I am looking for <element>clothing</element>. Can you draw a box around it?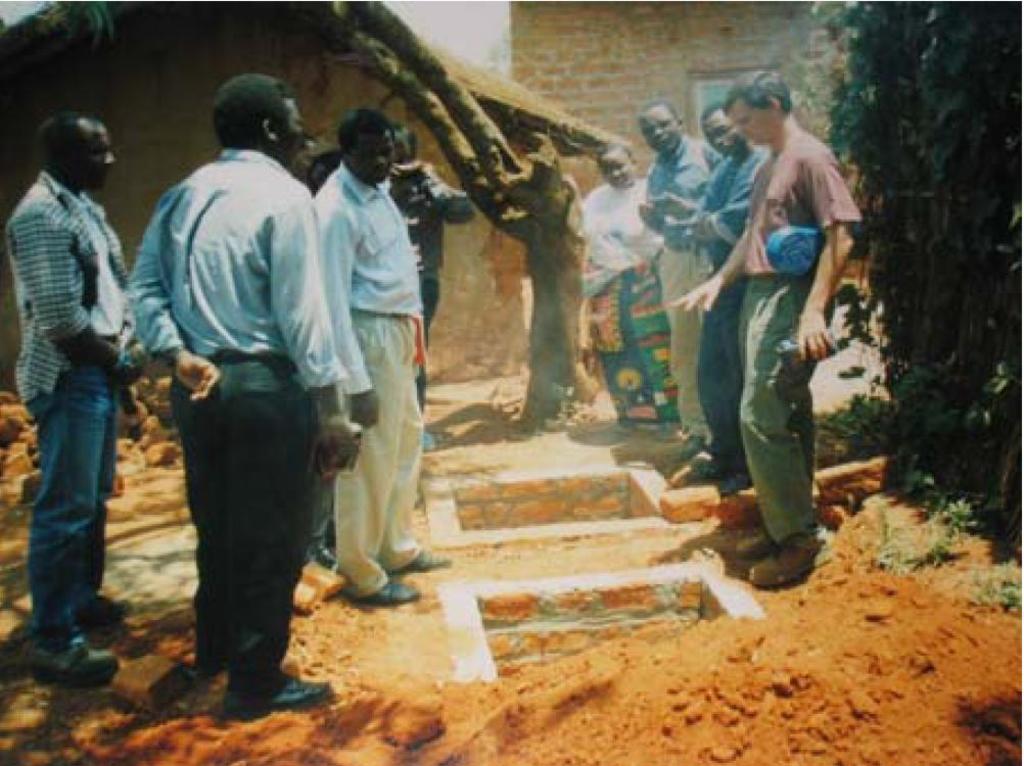
Sure, the bounding box is [735, 113, 881, 547].
